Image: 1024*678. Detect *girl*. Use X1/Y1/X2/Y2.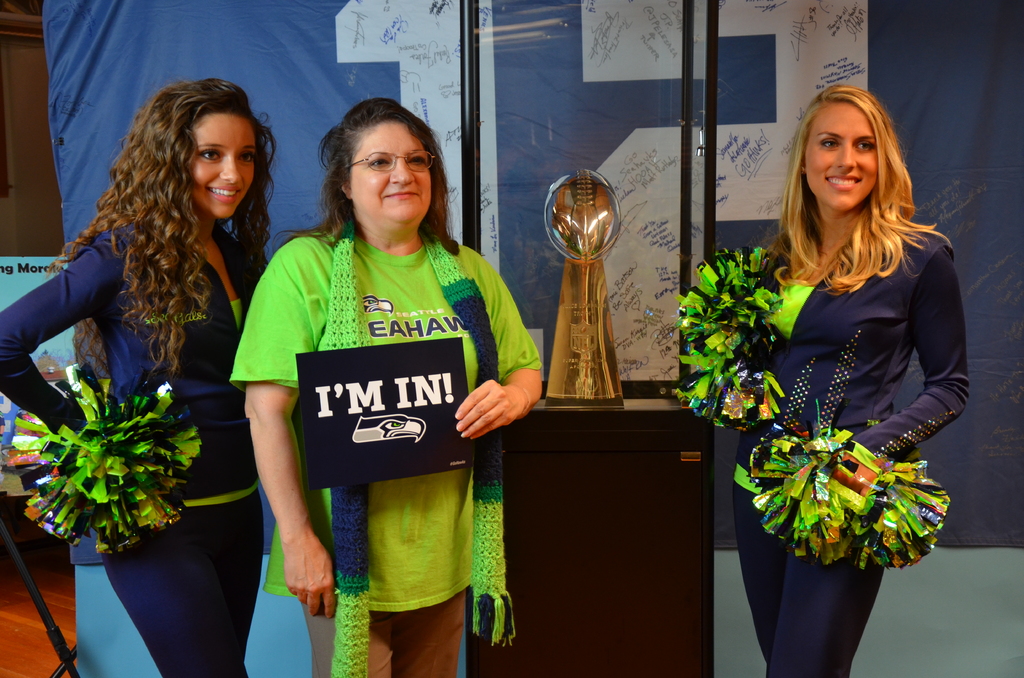
0/76/282/677.
